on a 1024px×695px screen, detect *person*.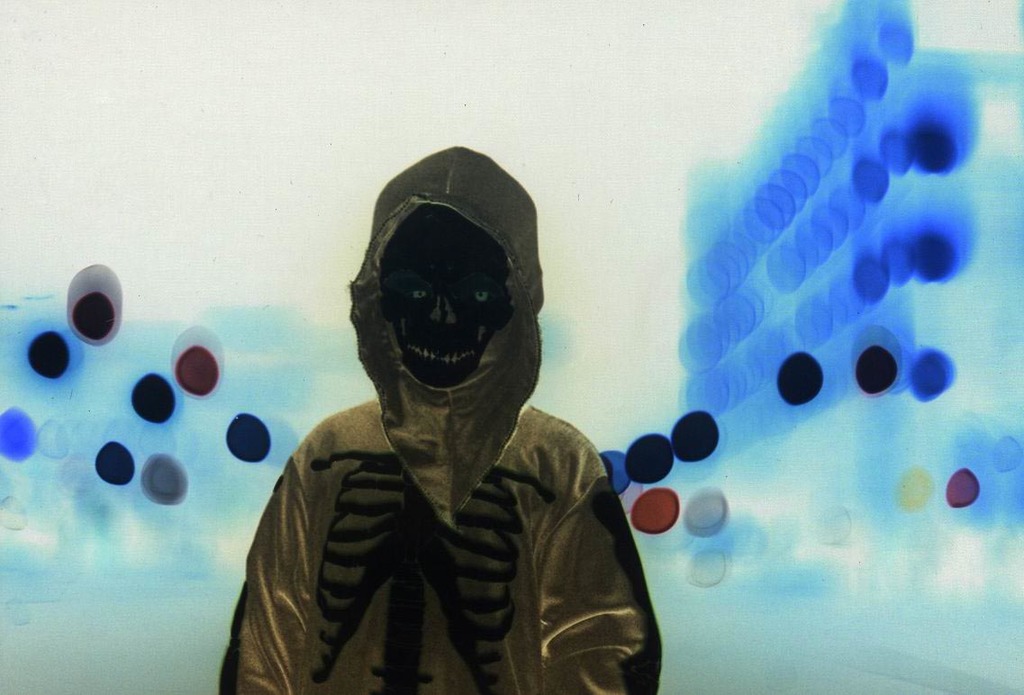
<region>213, 158, 656, 694</region>.
